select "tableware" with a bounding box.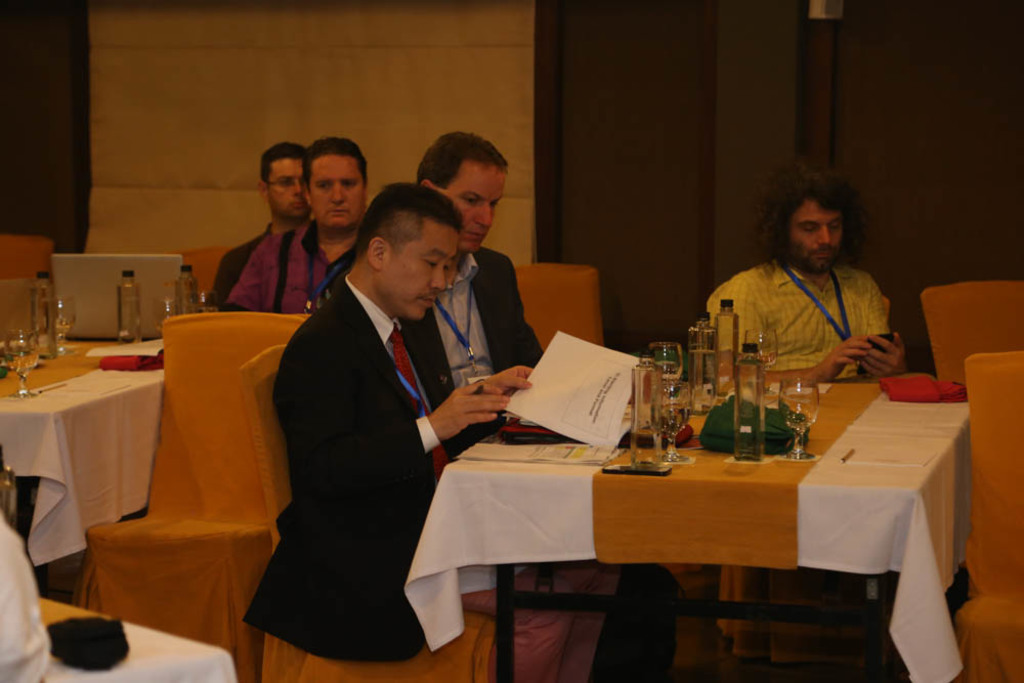
(777,378,821,460).
